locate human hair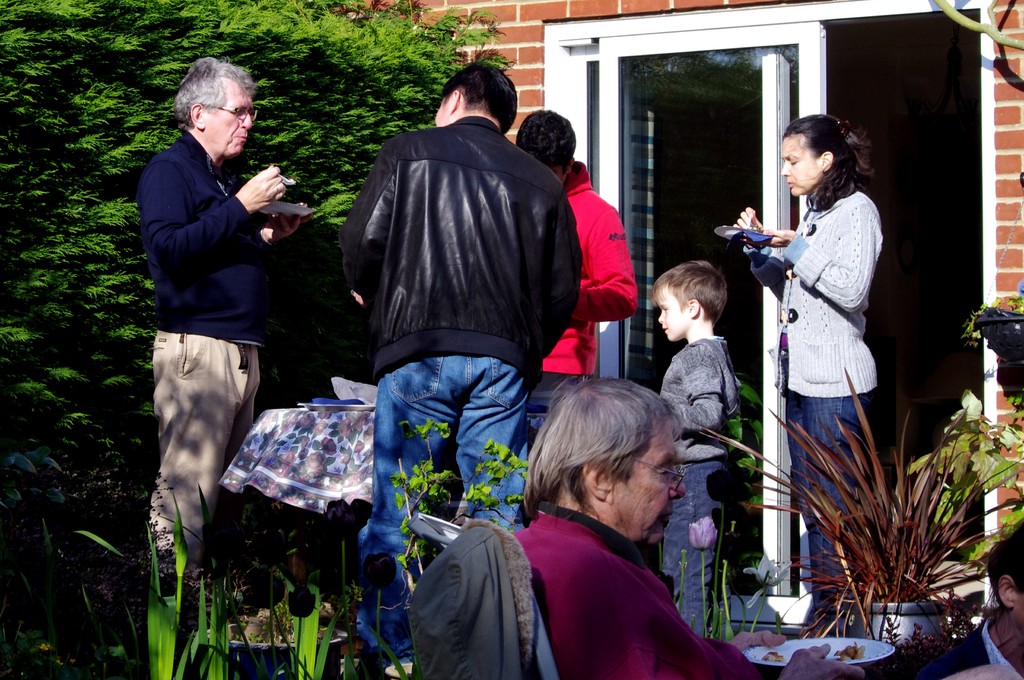
crop(646, 259, 729, 324)
